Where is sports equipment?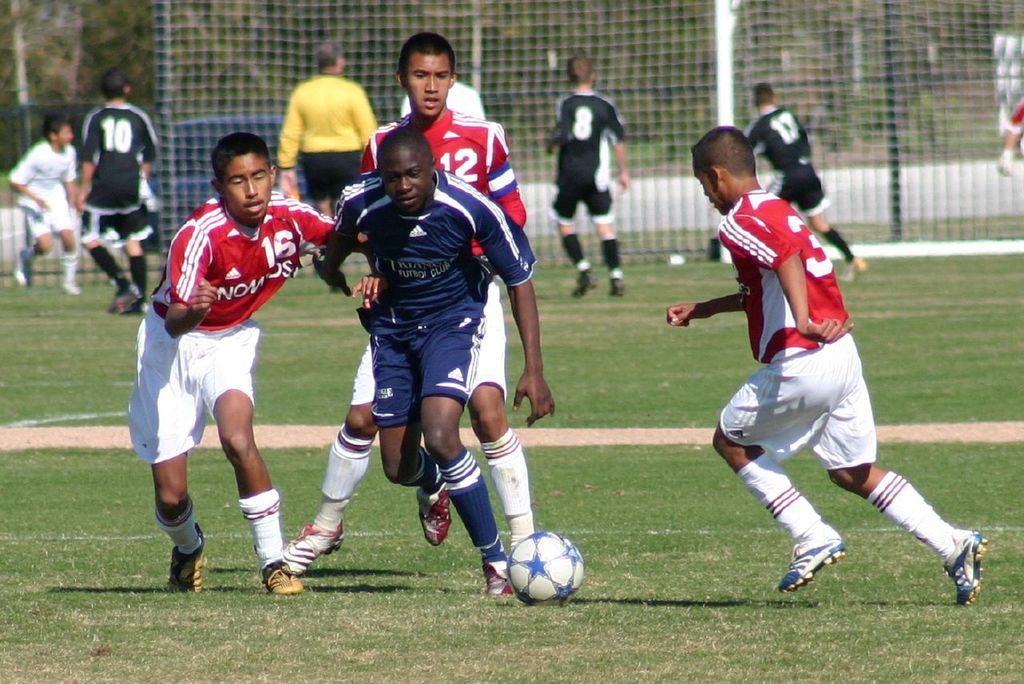
<region>776, 525, 847, 595</region>.
